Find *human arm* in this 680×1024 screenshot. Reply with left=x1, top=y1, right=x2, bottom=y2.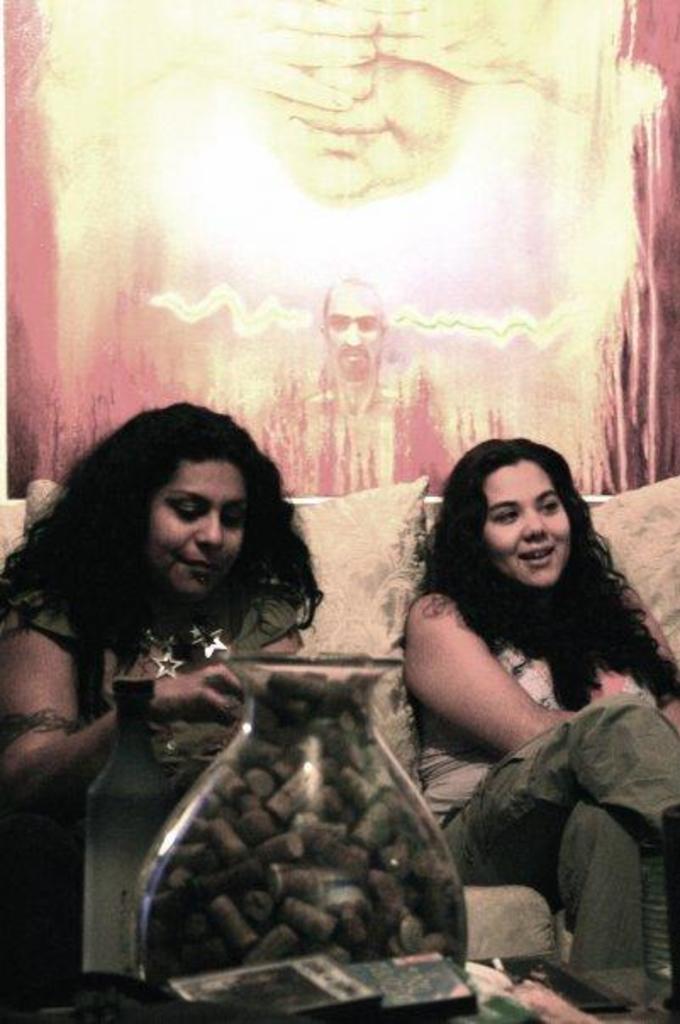
left=631, top=600, right=678, bottom=724.
